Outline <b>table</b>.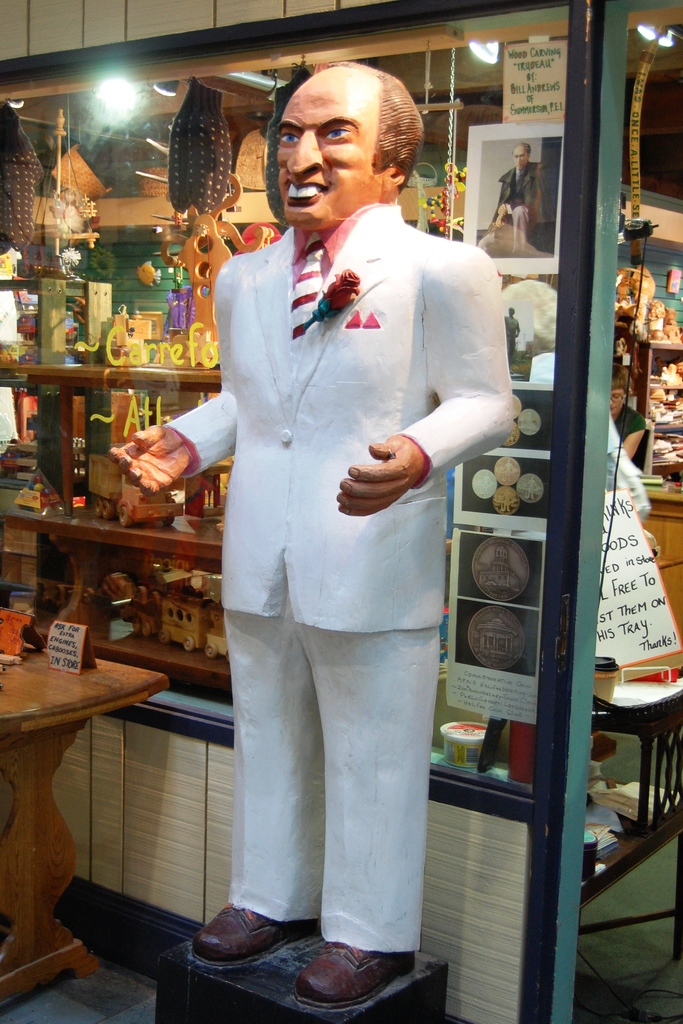
Outline: rect(0, 647, 139, 962).
